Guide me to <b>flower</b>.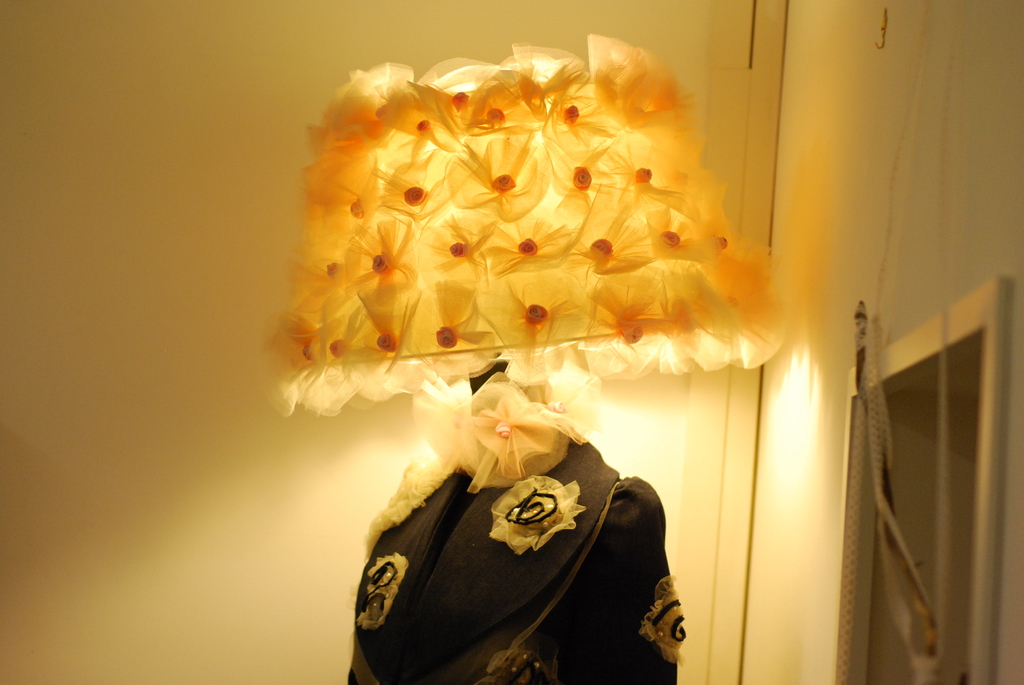
Guidance: <region>353, 556, 413, 627</region>.
